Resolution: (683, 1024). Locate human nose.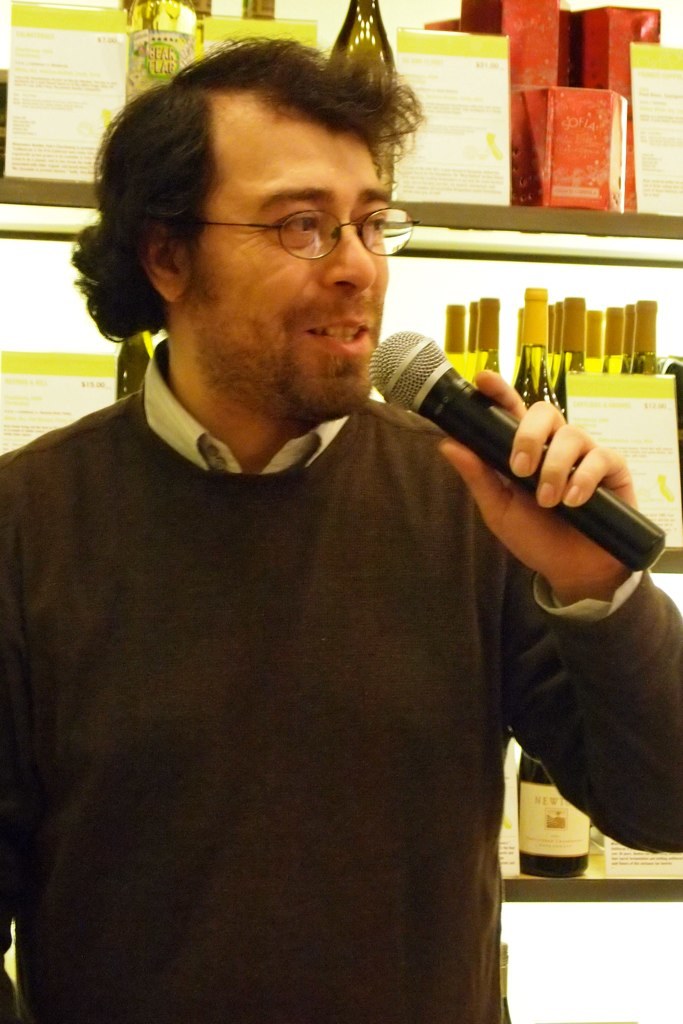
left=311, top=213, right=376, bottom=288.
